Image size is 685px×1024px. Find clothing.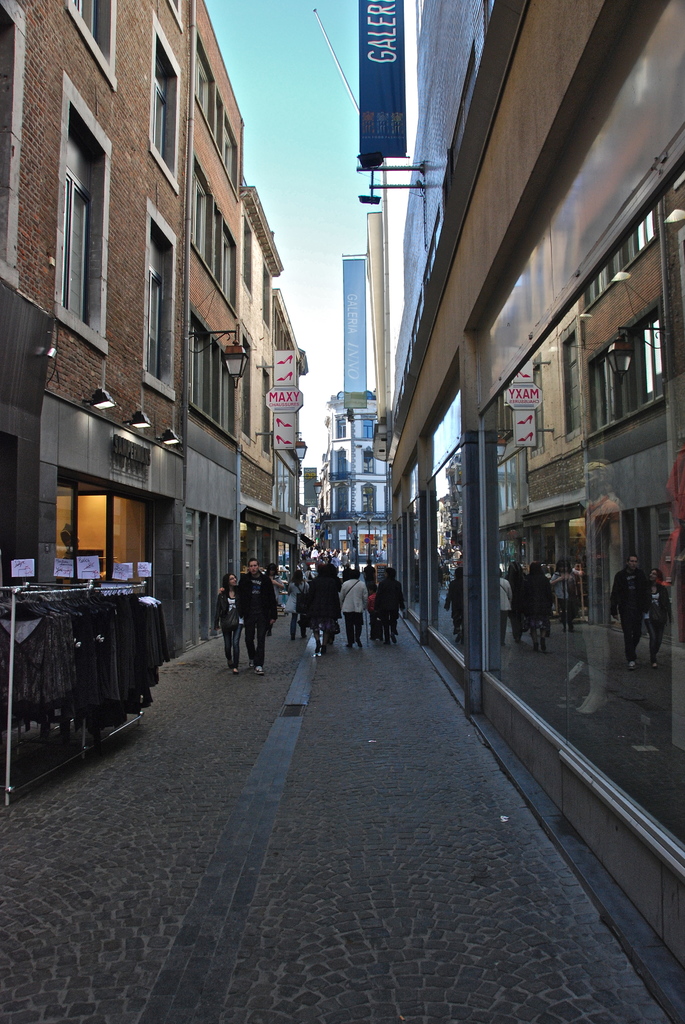
Rect(335, 572, 368, 643).
